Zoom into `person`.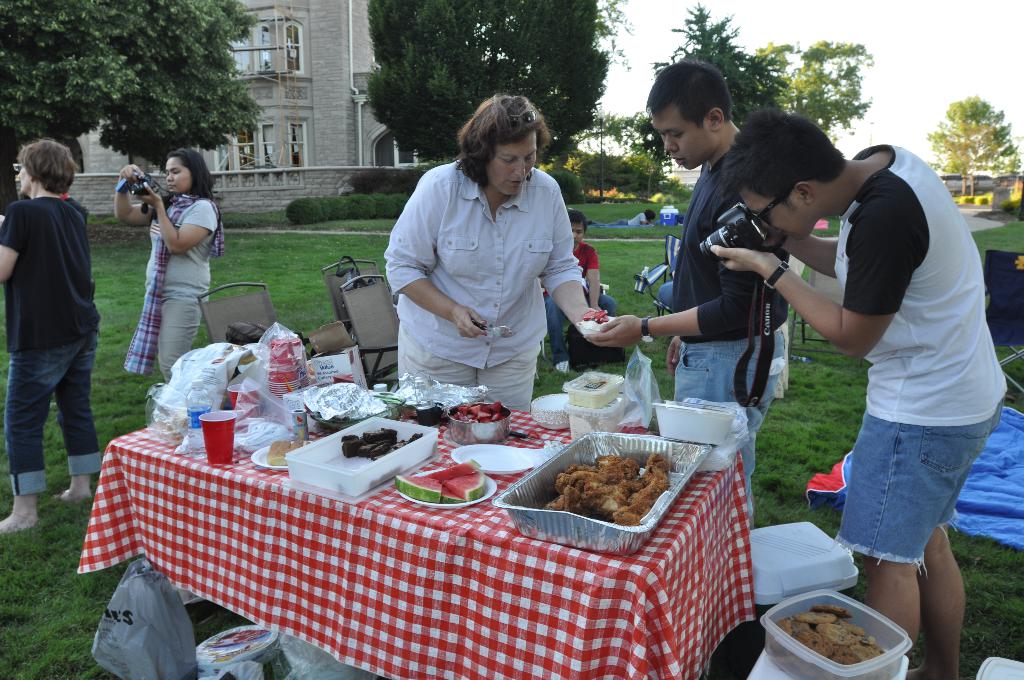
Zoom target: <region>582, 60, 789, 528</region>.
